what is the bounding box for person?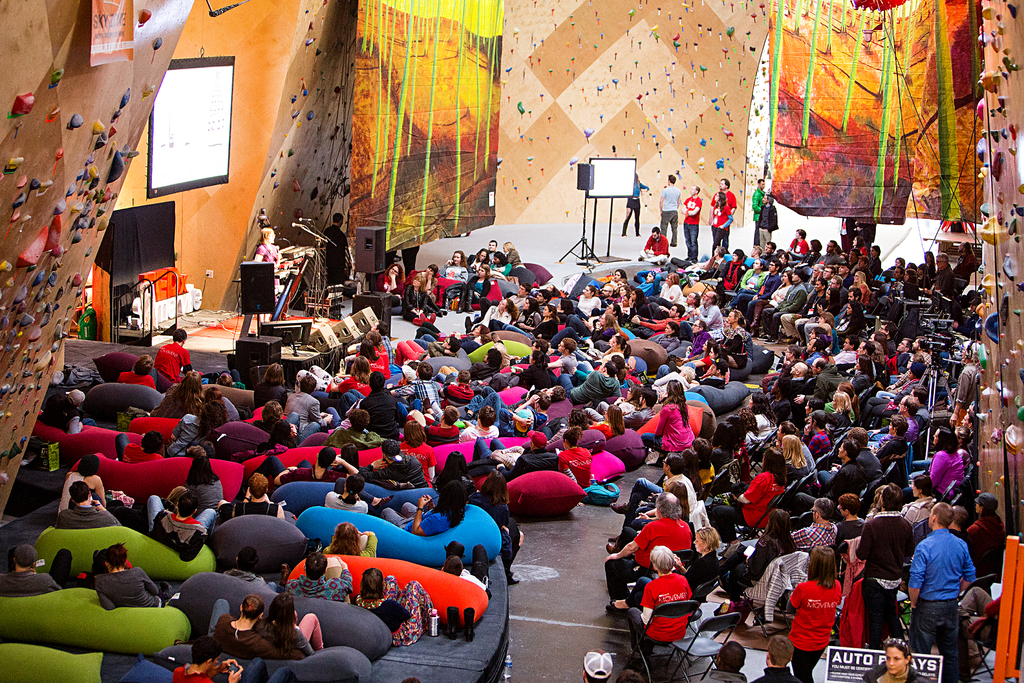
crop(651, 384, 716, 482).
